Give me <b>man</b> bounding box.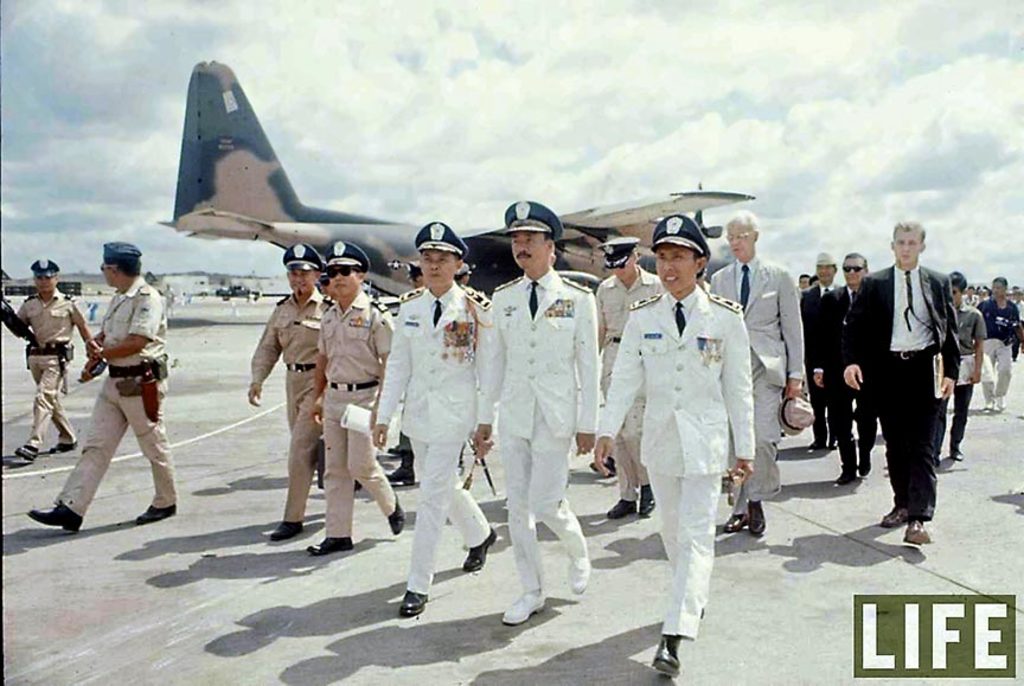
28 238 173 537.
